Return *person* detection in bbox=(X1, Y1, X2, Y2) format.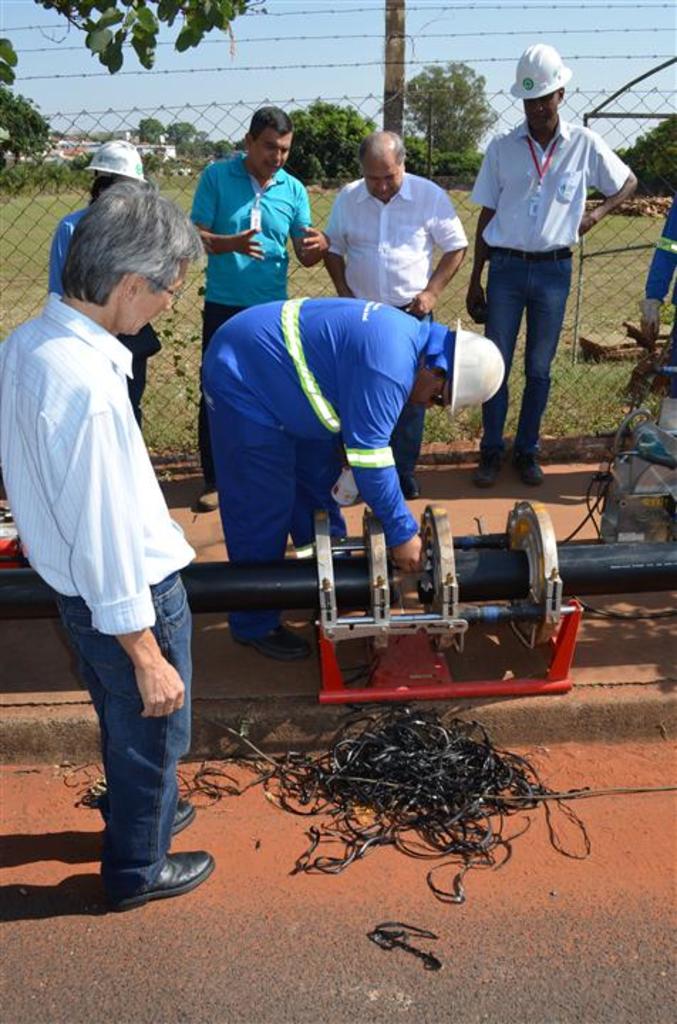
bbox=(469, 43, 637, 486).
